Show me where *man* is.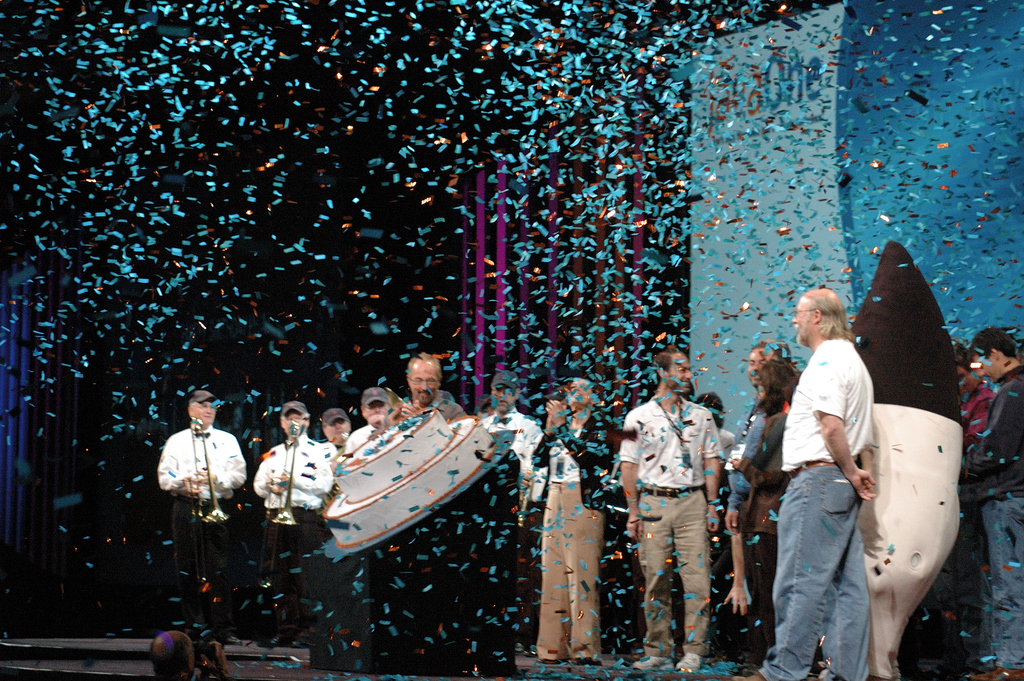
*man* is at [452, 378, 557, 583].
